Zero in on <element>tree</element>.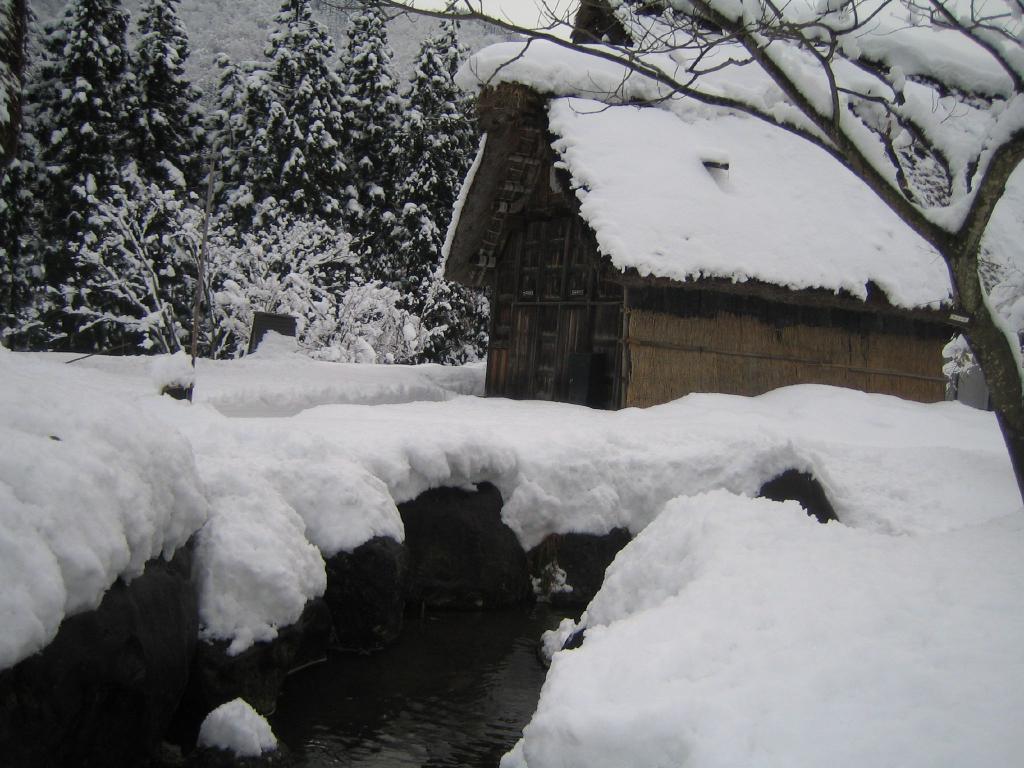
Zeroed in: crop(0, 0, 508, 362).
